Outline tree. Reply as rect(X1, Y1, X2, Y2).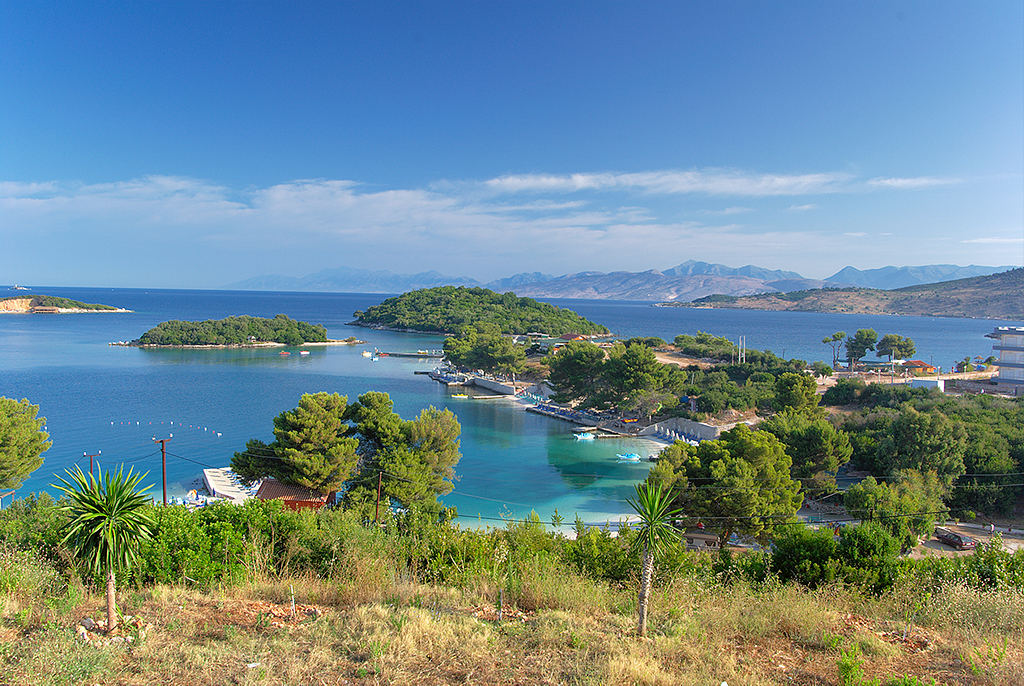
rect(825, 324, 850, 370).
